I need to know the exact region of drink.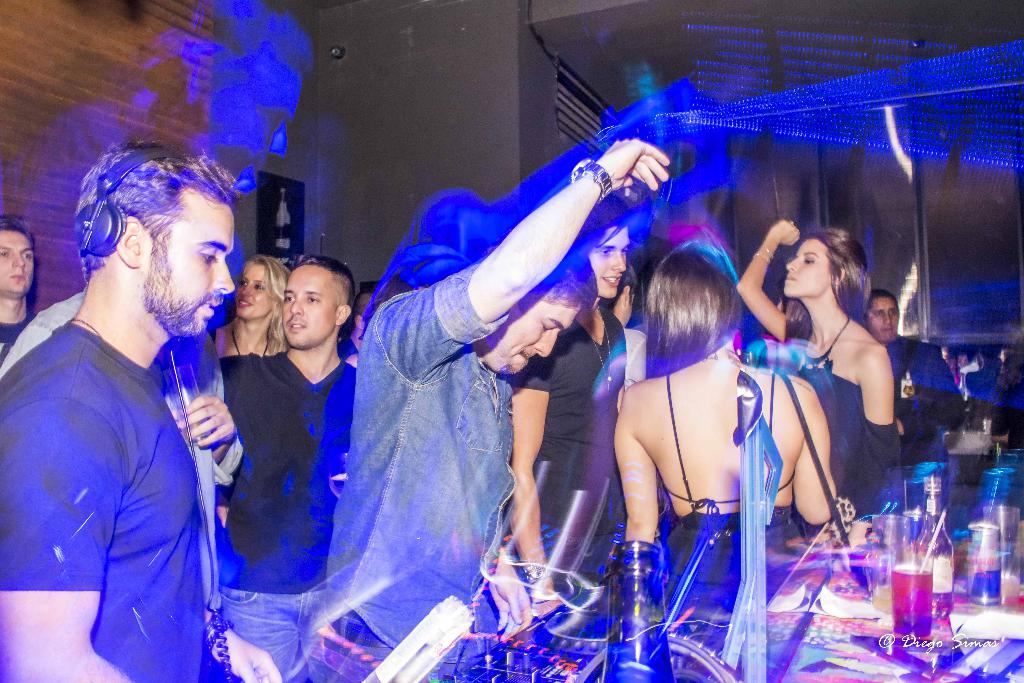
Region: bbox=(916, 477, 951, 620).
